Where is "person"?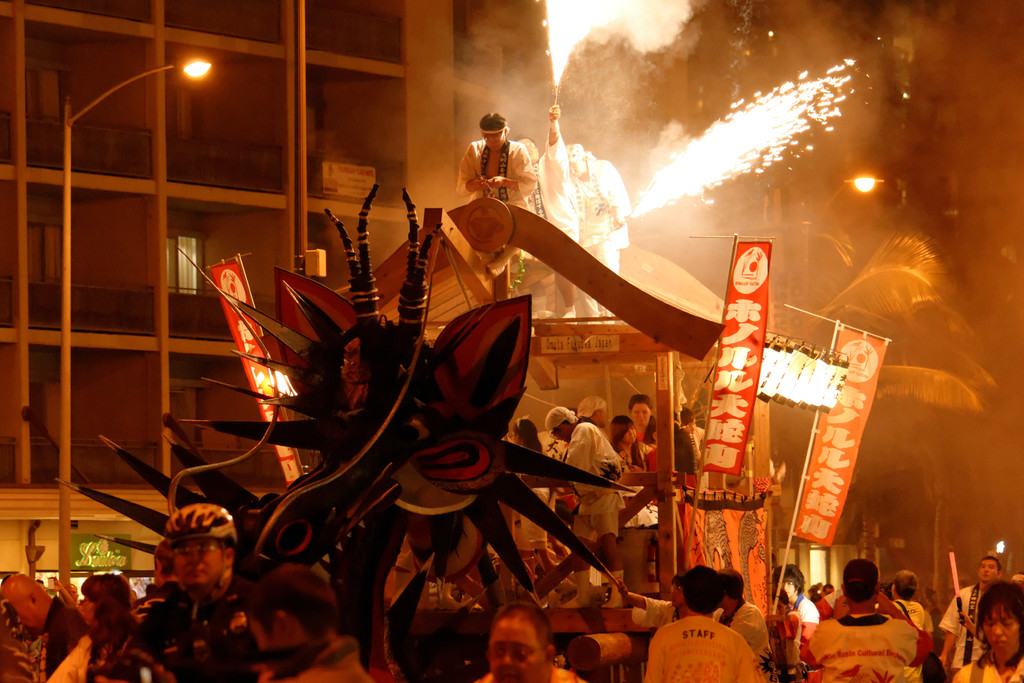
<bbox>457, 115, 541, 302</bbox>.
